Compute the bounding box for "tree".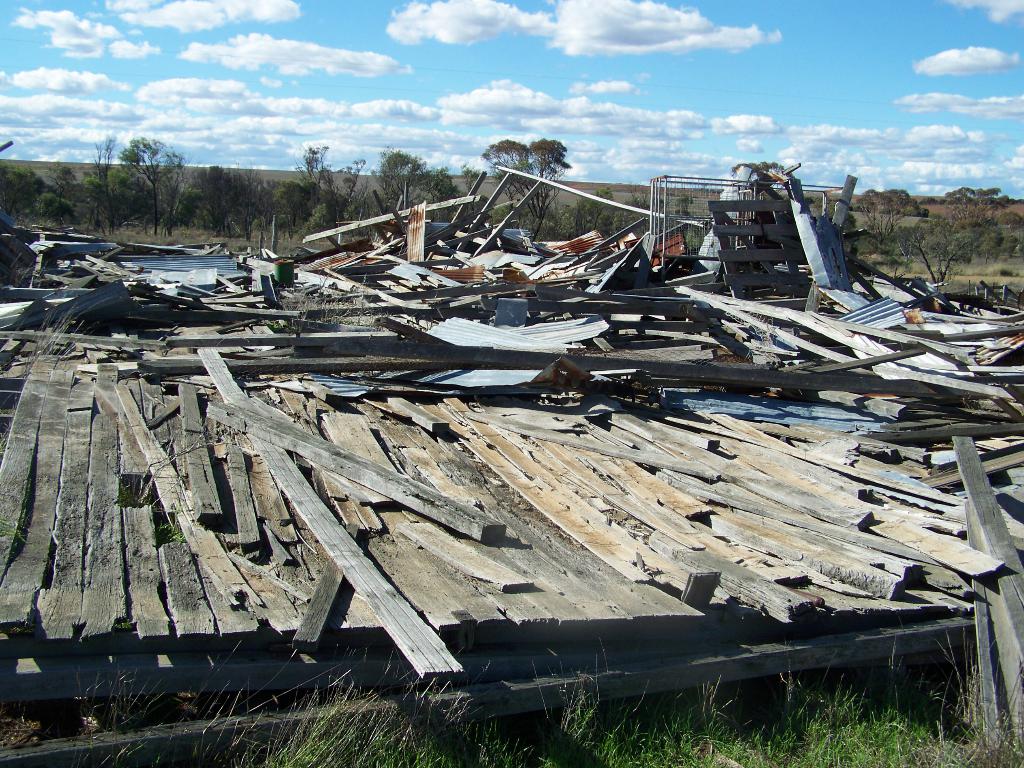
(left=488, top=140, right=573, bottom=232).
